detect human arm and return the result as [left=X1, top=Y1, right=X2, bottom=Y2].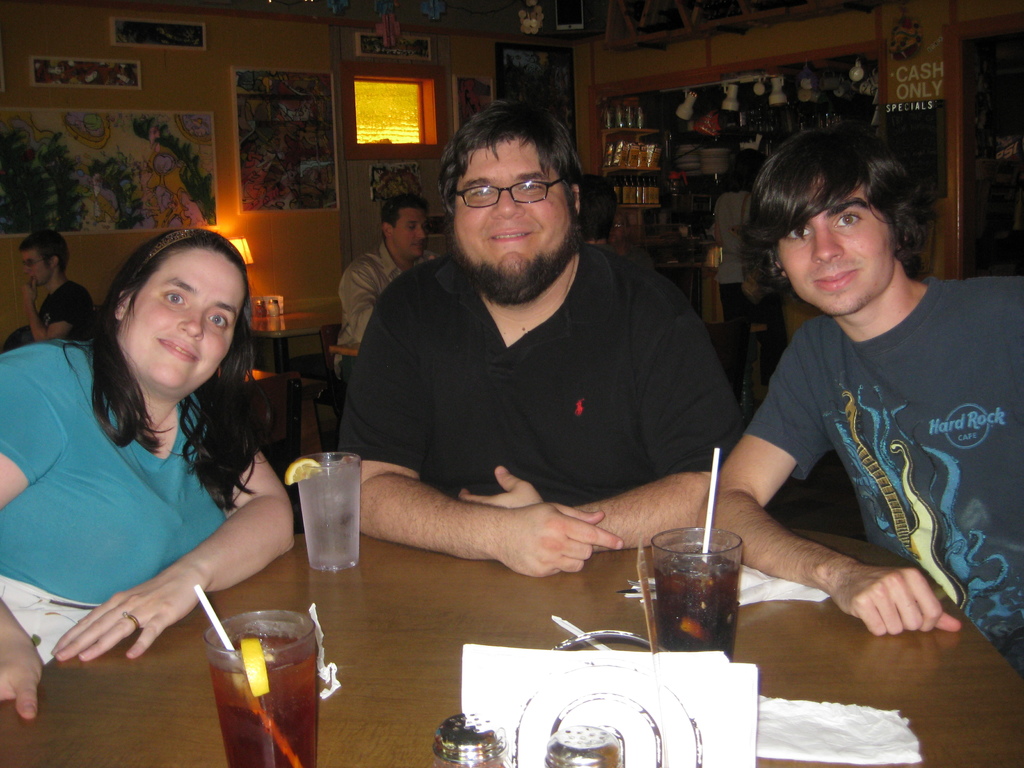
[left=0, top=367, right=57, bottom=720].
